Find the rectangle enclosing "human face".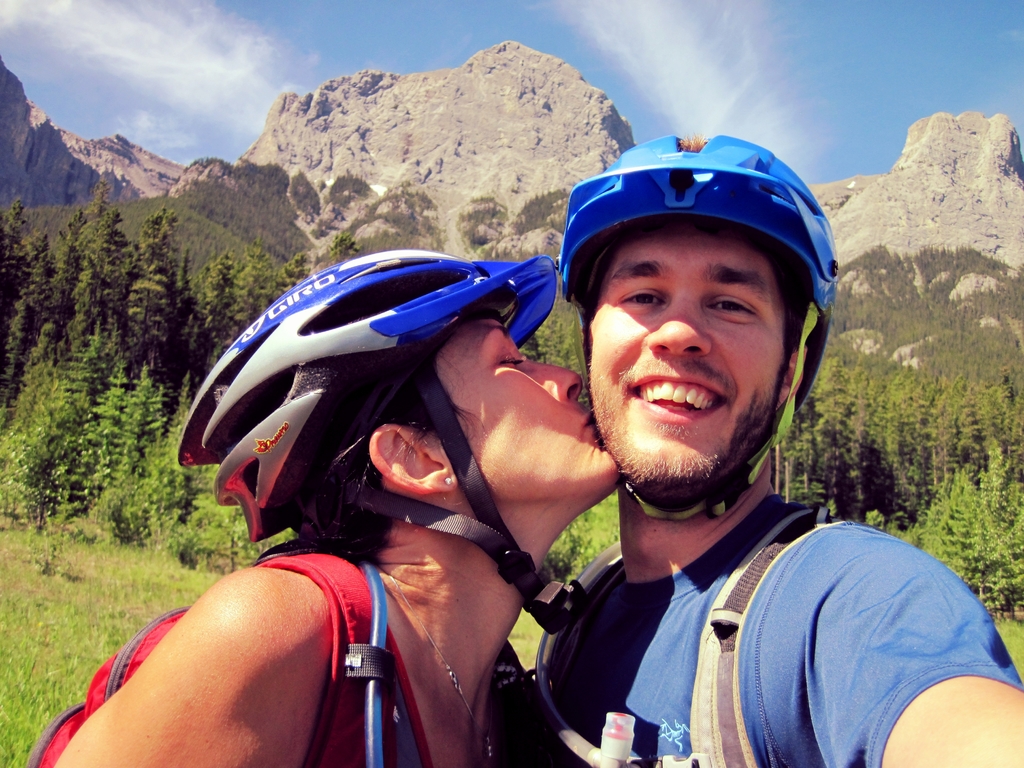
detection(412, 305, 620, 485).
